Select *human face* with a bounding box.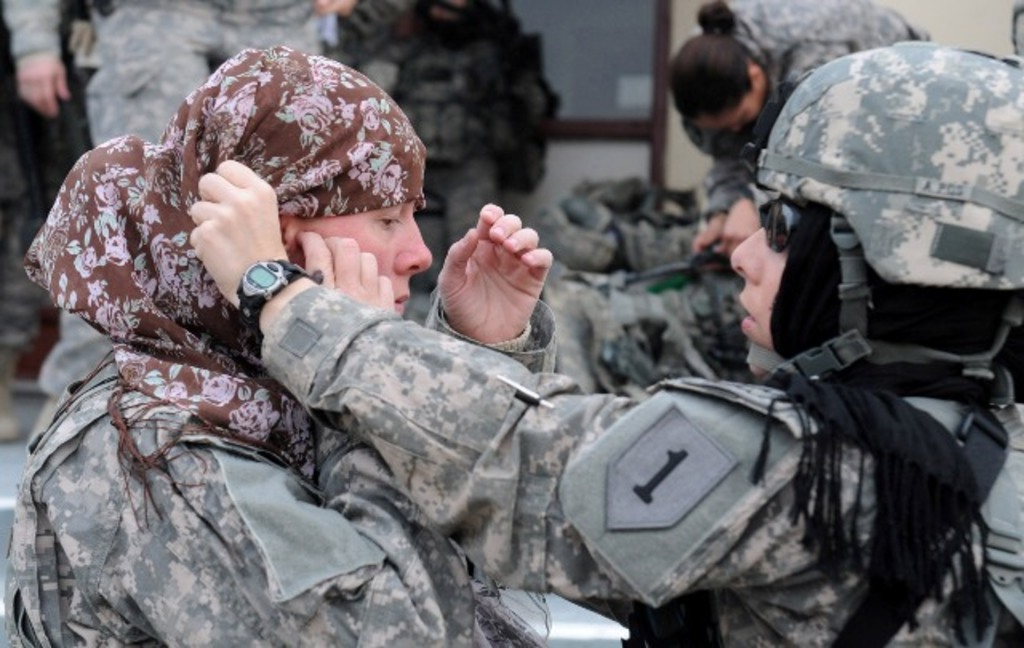
x1=725 y1=222 x2=789 y2=368.
